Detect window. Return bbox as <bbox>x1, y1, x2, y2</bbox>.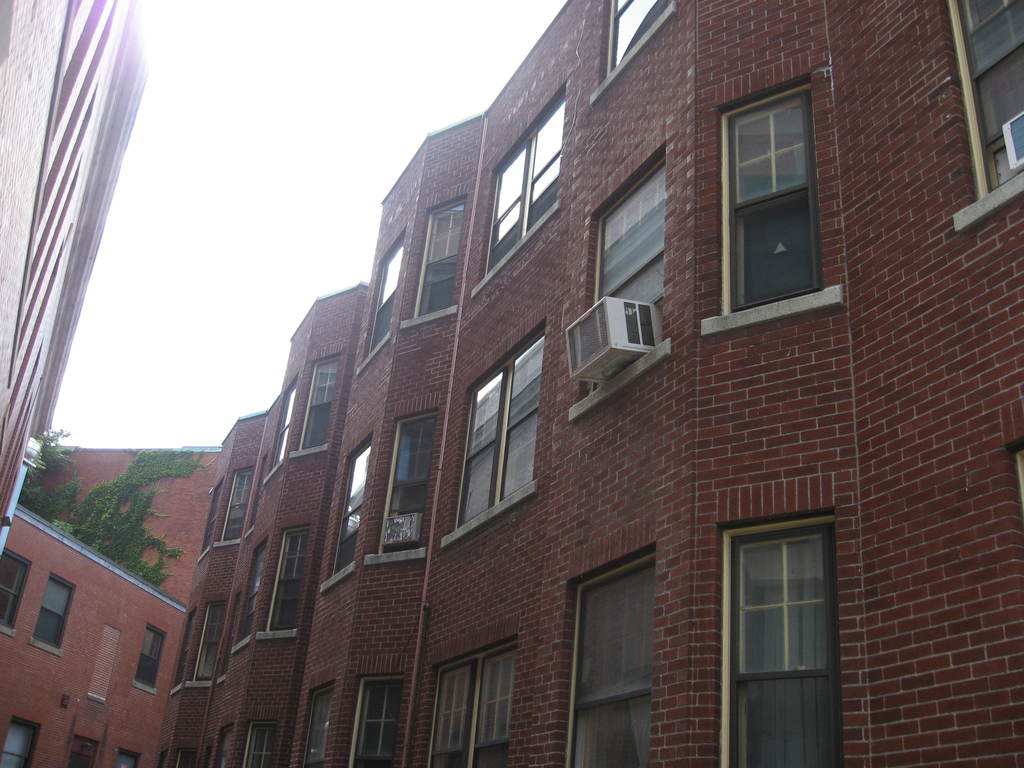
<bbox>28, 569, 76, 653</bbox>.
